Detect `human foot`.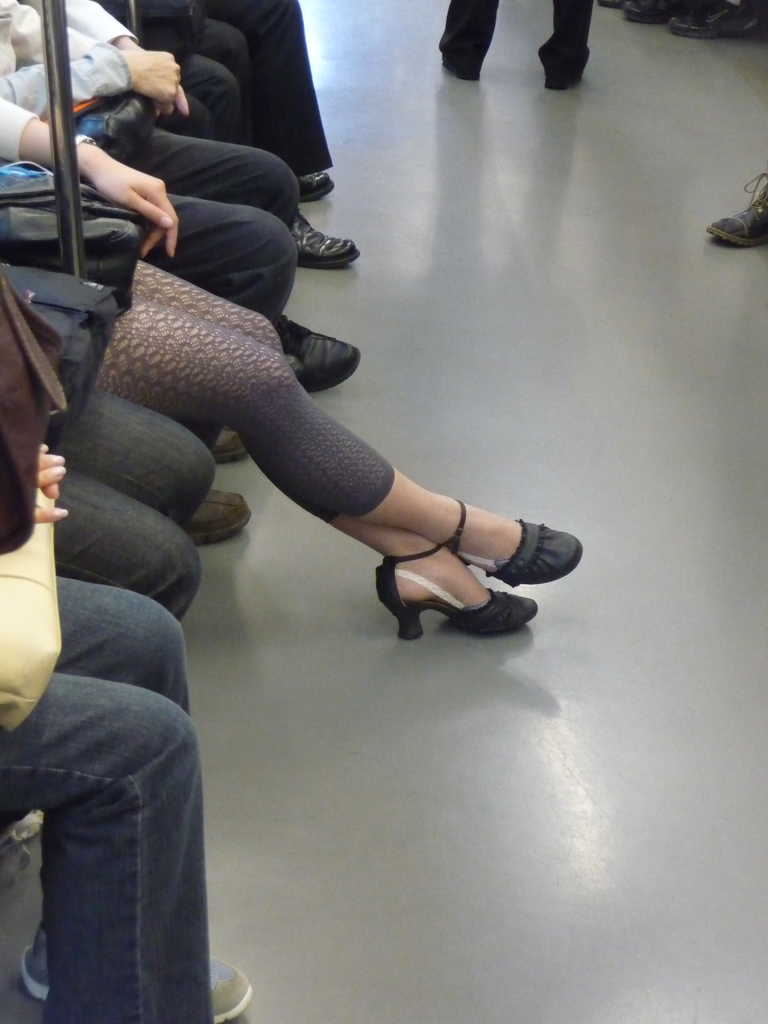
Detected at (271,317,360,396).
